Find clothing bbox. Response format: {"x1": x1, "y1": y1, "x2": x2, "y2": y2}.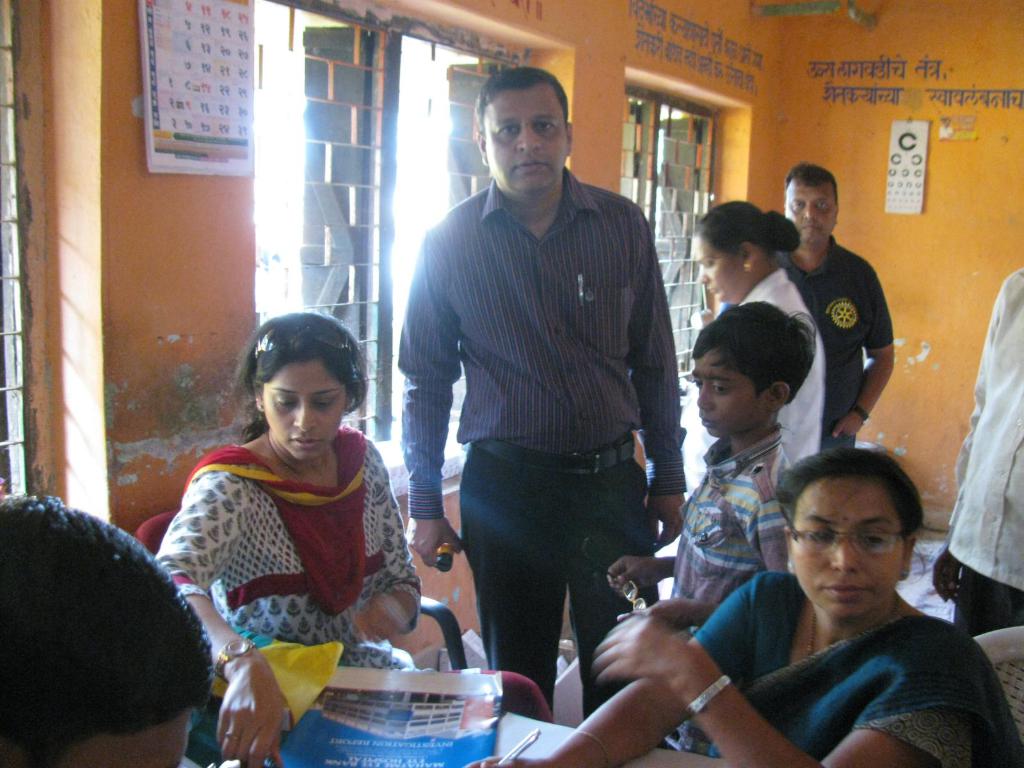
{"x1": 671, "y1": 431, "x2": 787, "y2": 758}.
